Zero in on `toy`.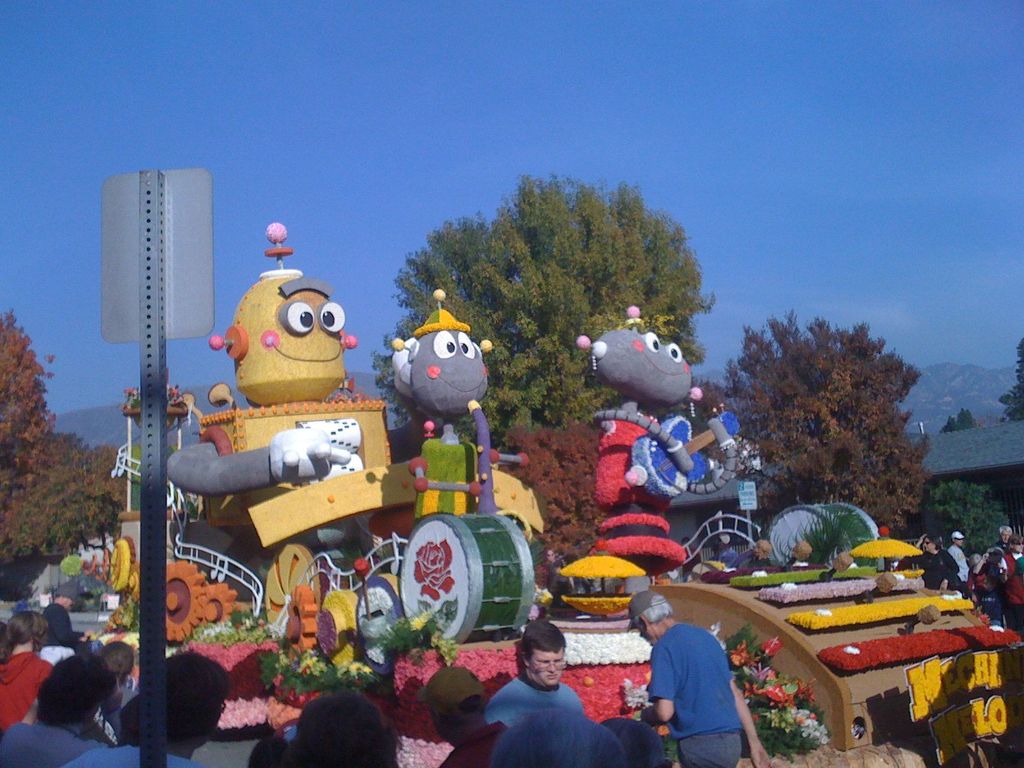
Zeroed in: 165,221,416,574.
